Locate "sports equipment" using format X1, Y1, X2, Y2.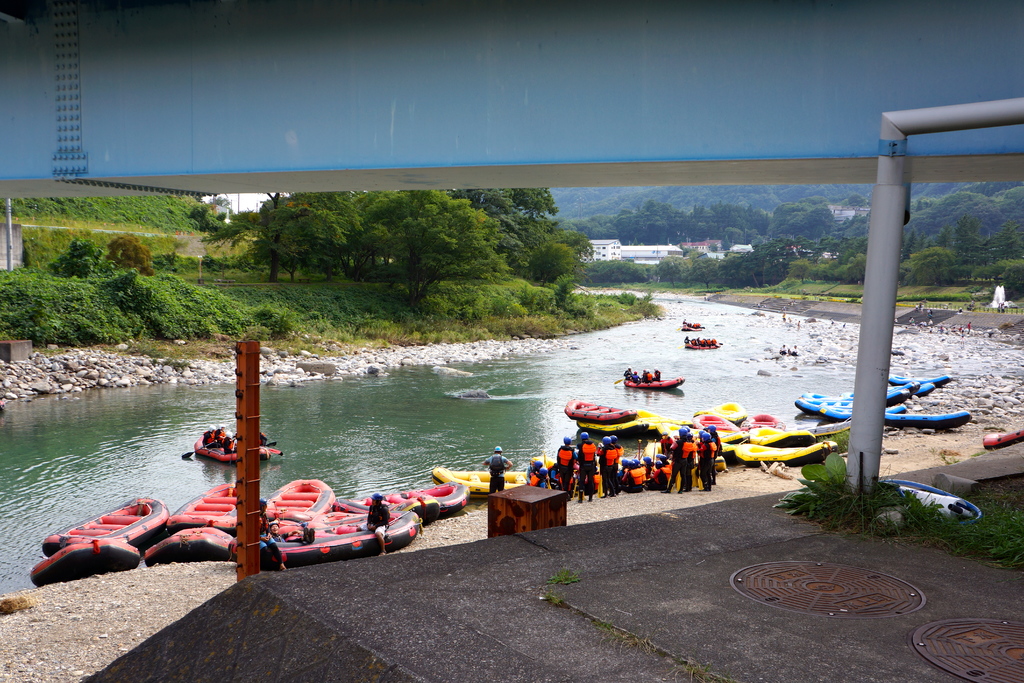
194, 434, 271, 464.
